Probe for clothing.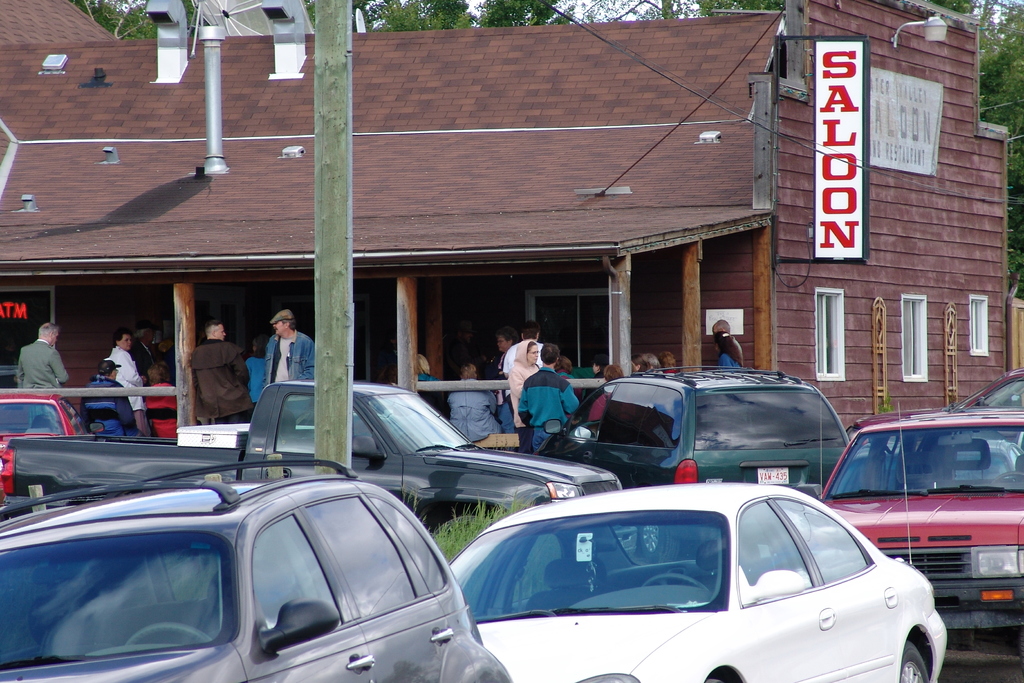
Probe result: (x1=105, y1=342, x2=154, y2=438).
